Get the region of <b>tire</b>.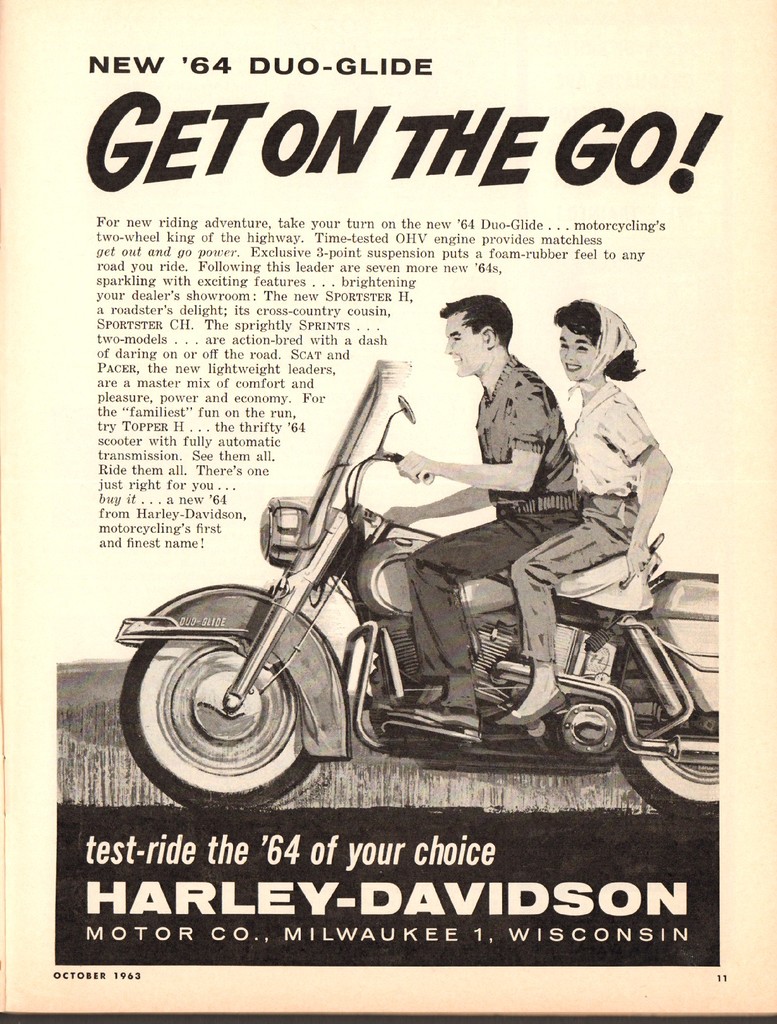
bbox=(131, 602, 312, 812).
